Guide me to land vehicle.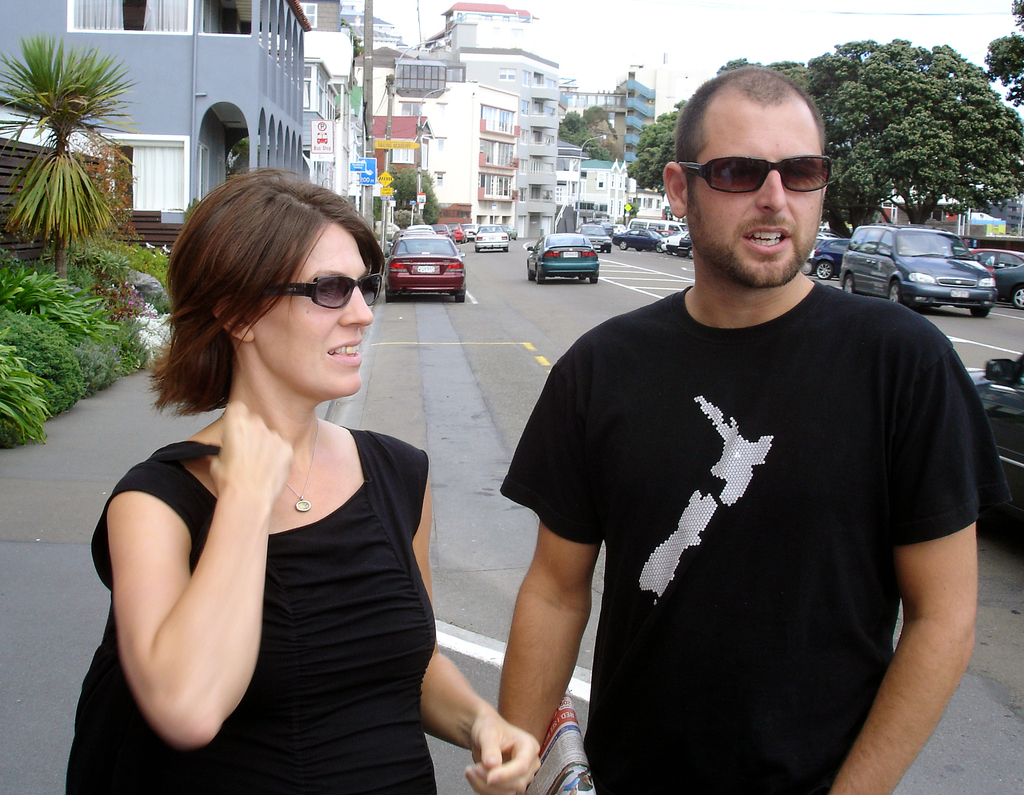
Guidance: select_region(682, 236, 691, 255).
